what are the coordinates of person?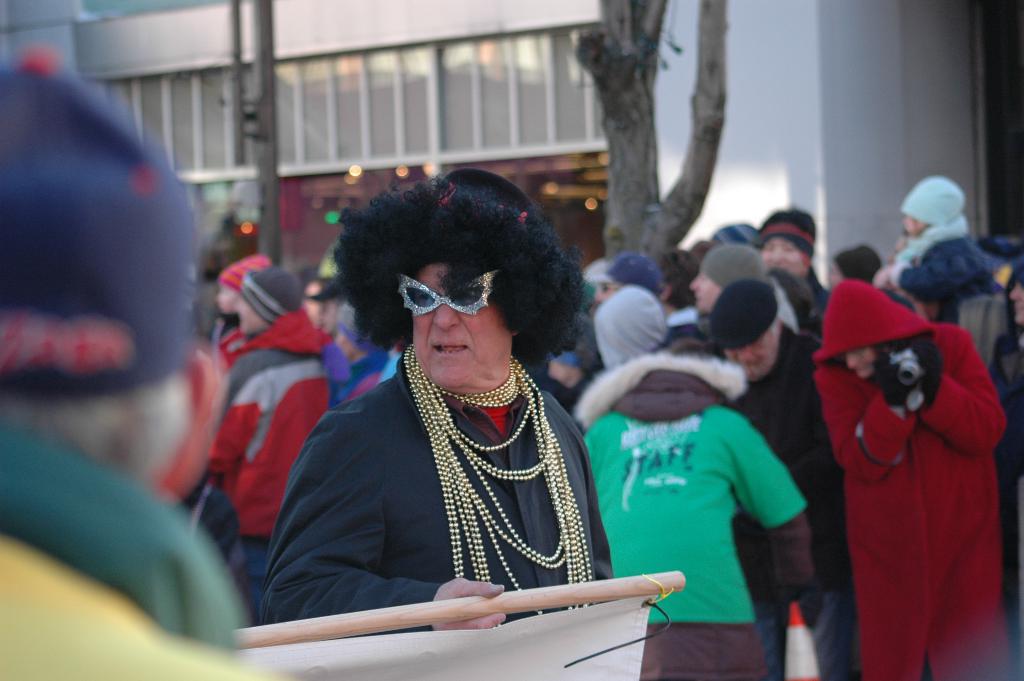
detection(207, 246, 268, 351).
